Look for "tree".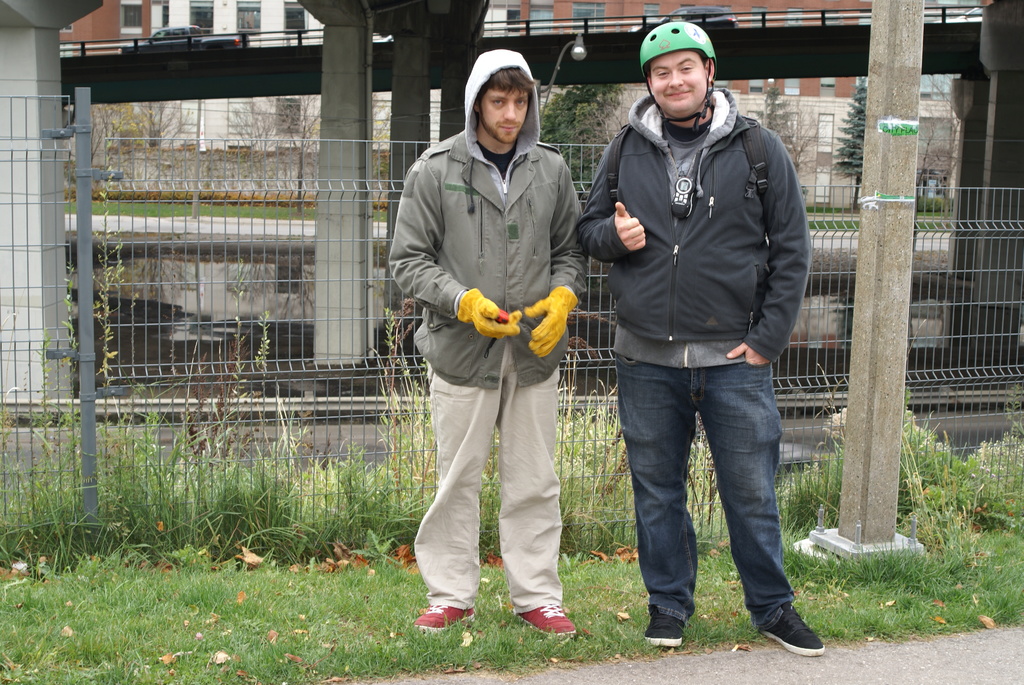
Found: box=[747, 79, 835, 195].
